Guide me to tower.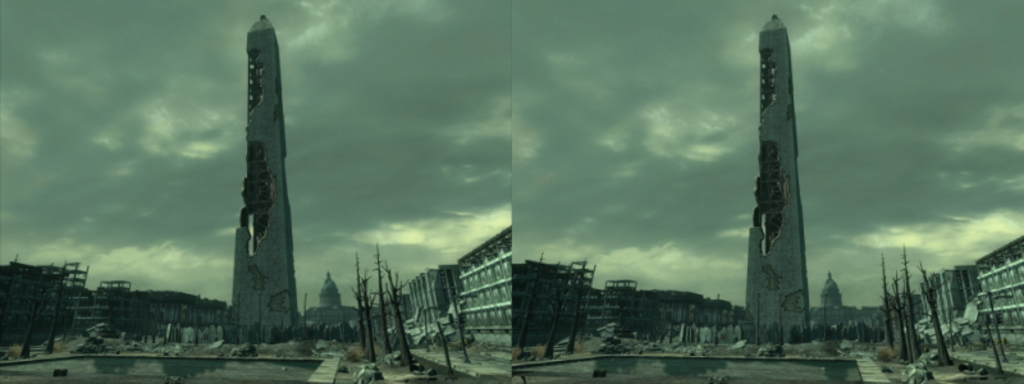
Guidance: {"x1": 314, "y1": 270, "x2": 340, "y2": 307}.
